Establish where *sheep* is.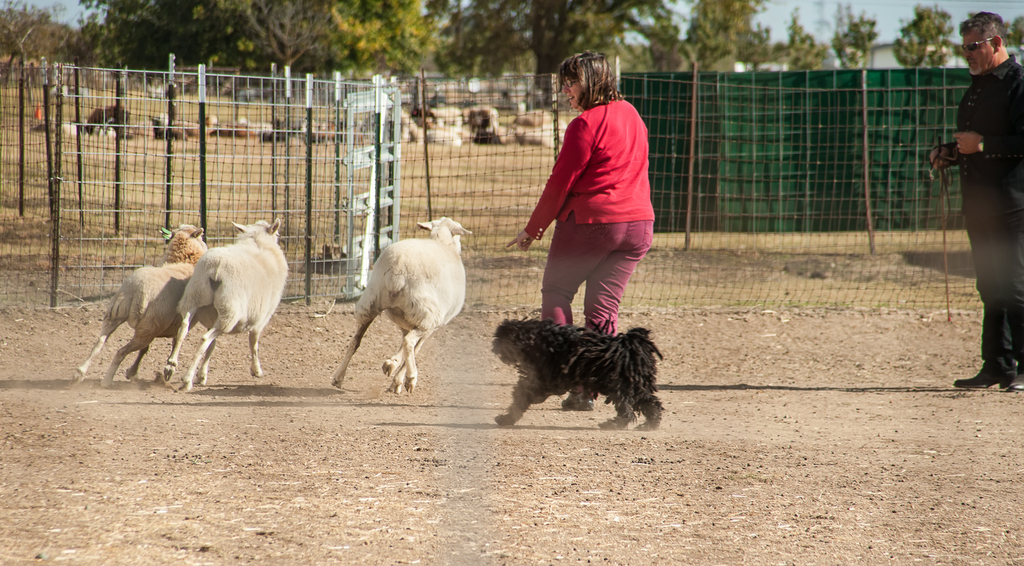
Established at rect(159, 226, 207, 263).
